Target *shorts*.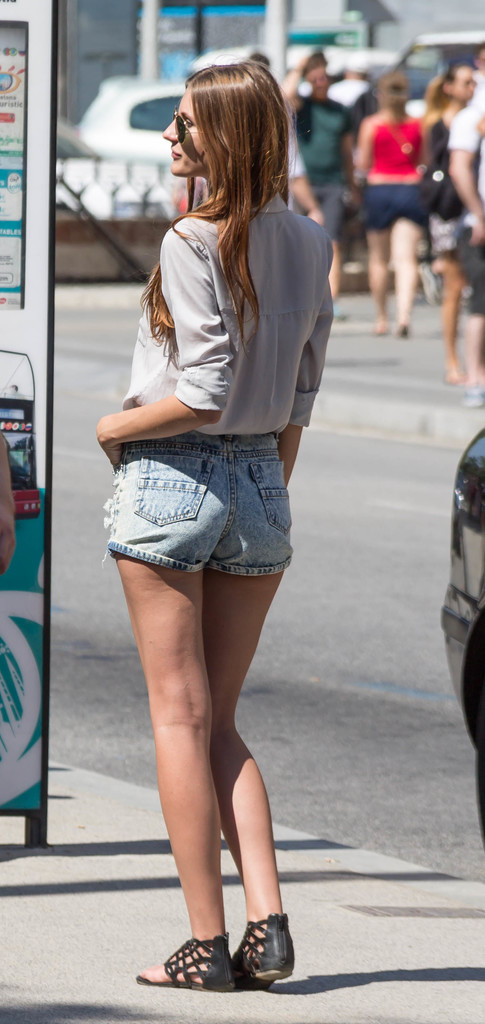
Target region: crop(450, 230, 484, 314).
